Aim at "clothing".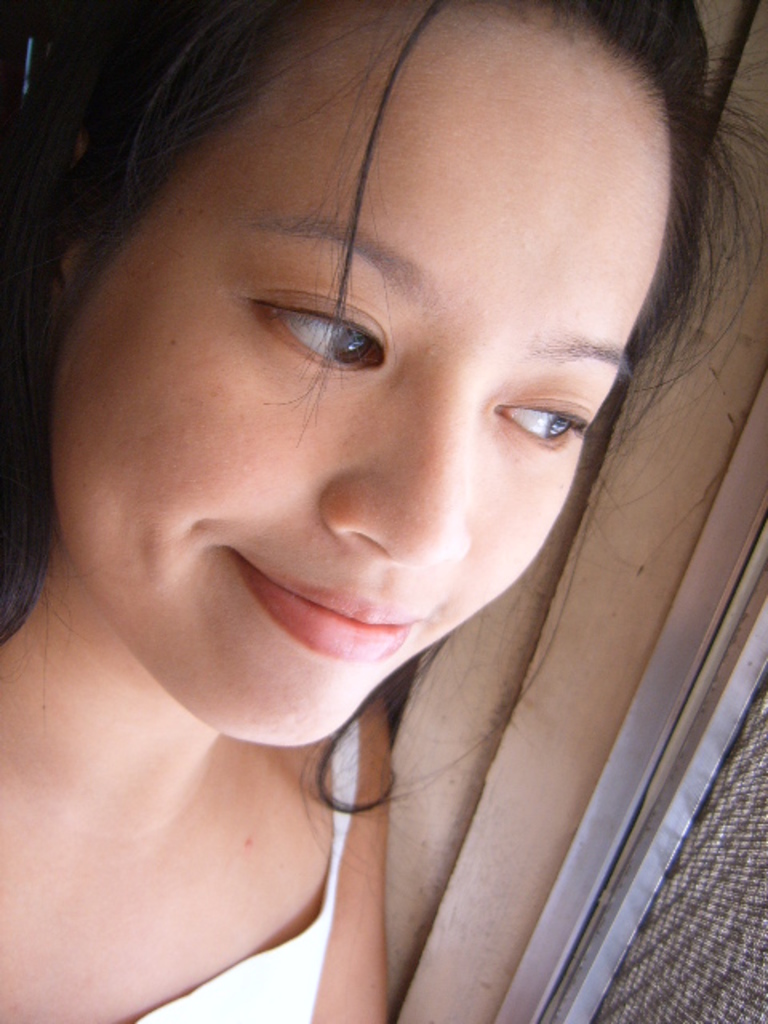
Aimed at l=126, t=712, r=363, b=1022.
